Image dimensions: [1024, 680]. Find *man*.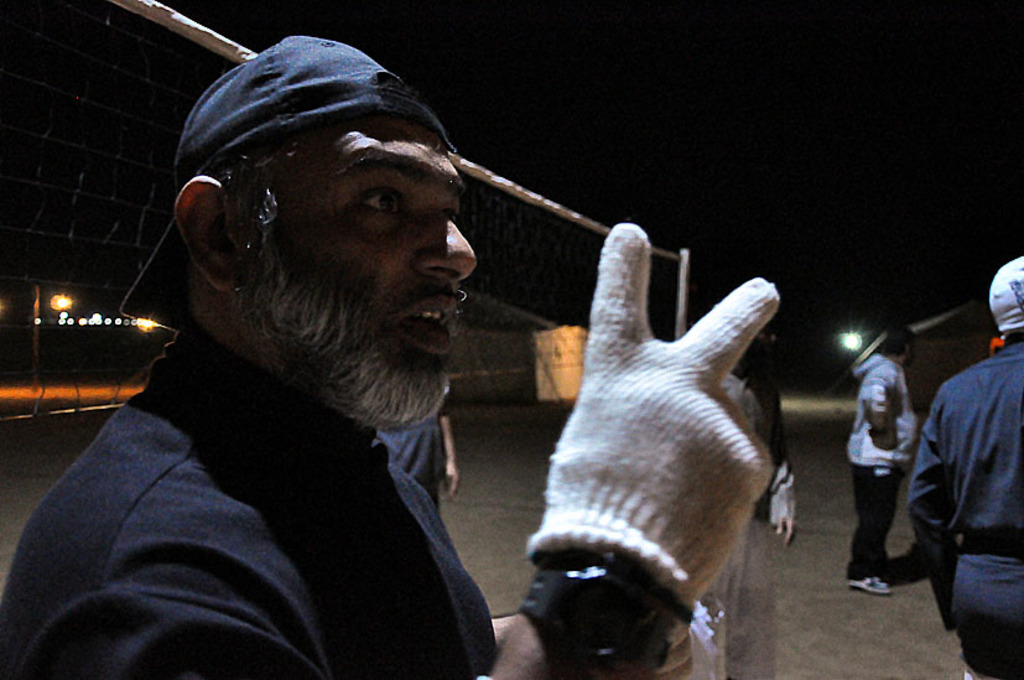
906:255:1023:679.
